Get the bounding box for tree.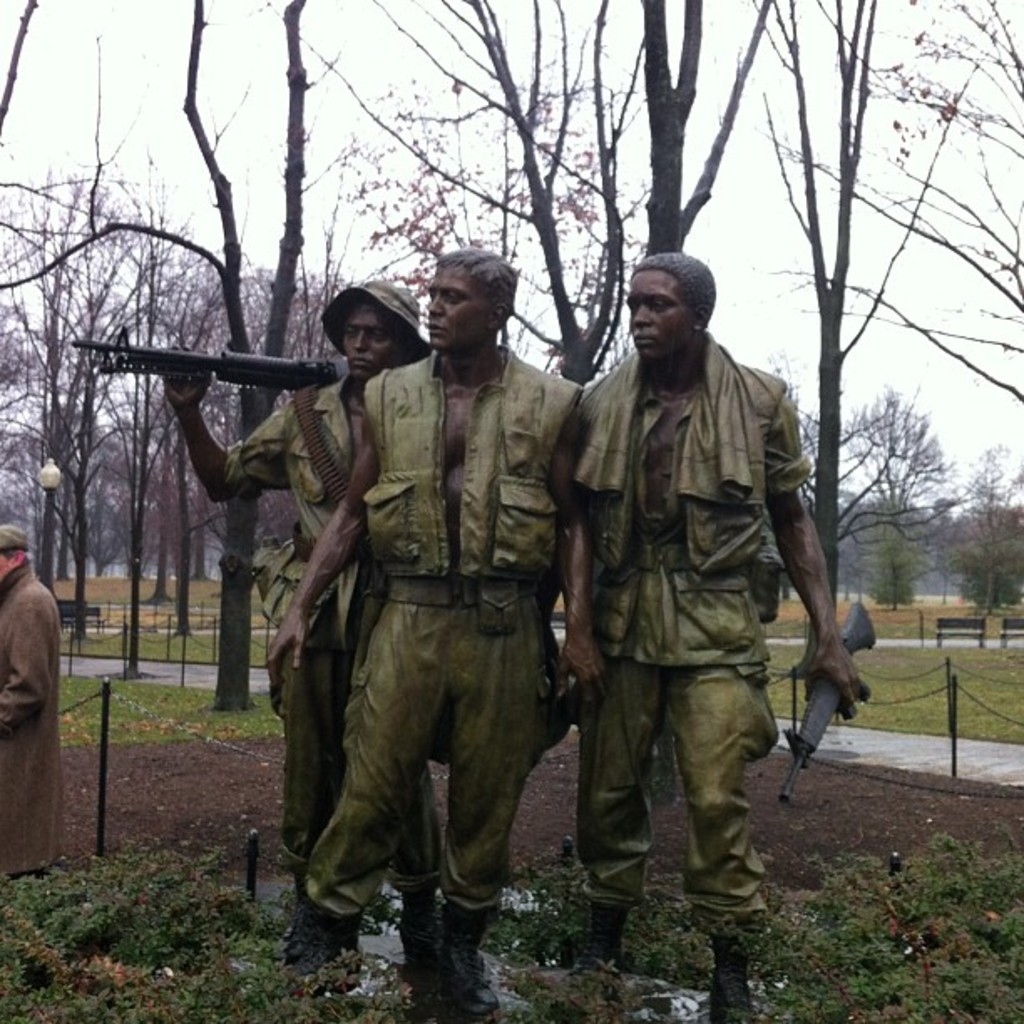
{"x1": 865, "y1": 495, "x2": 920, "y2": 611}.
